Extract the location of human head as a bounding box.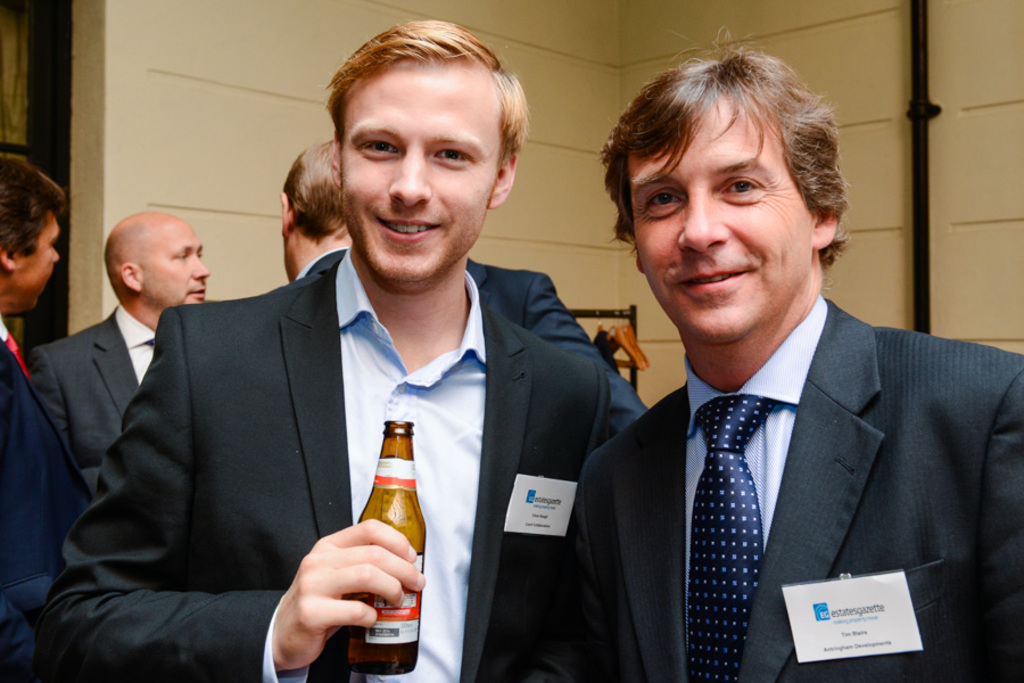
[x1=0, y1=153, x2=66, y2=315].
